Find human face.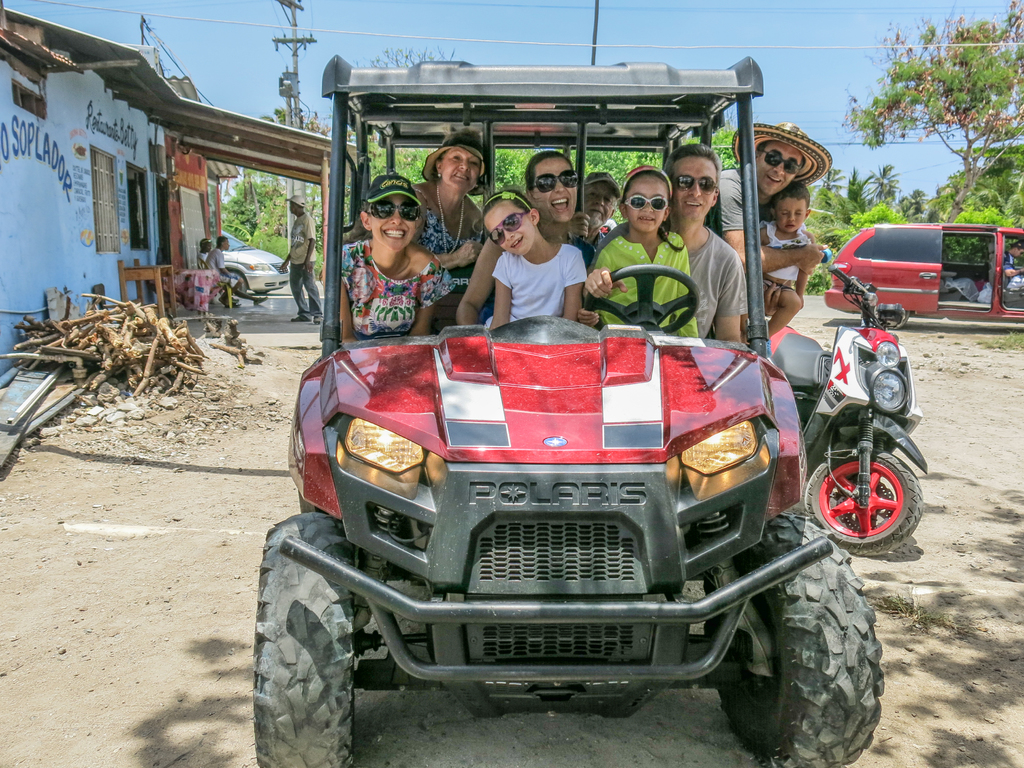
{"left": 580, "top": 183, "right": 613, "bottom": 227}.
